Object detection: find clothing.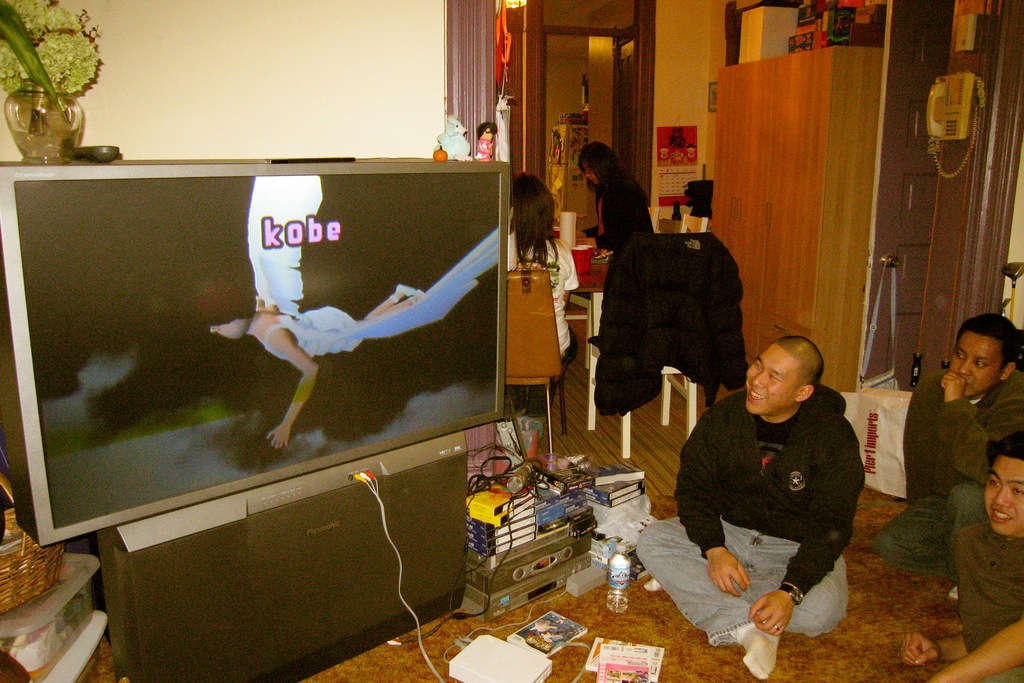
detection(500, 224, 580, 362).
